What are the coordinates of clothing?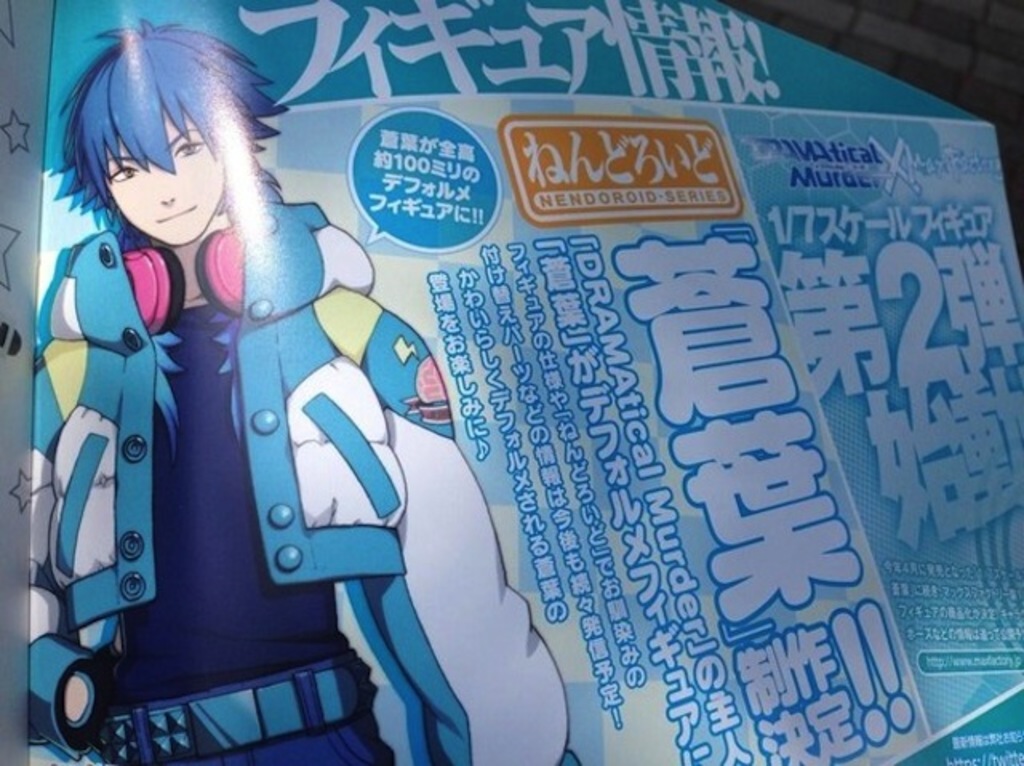
{"left": 3, "top": 115, "right": 426, "bottom": 705}.
